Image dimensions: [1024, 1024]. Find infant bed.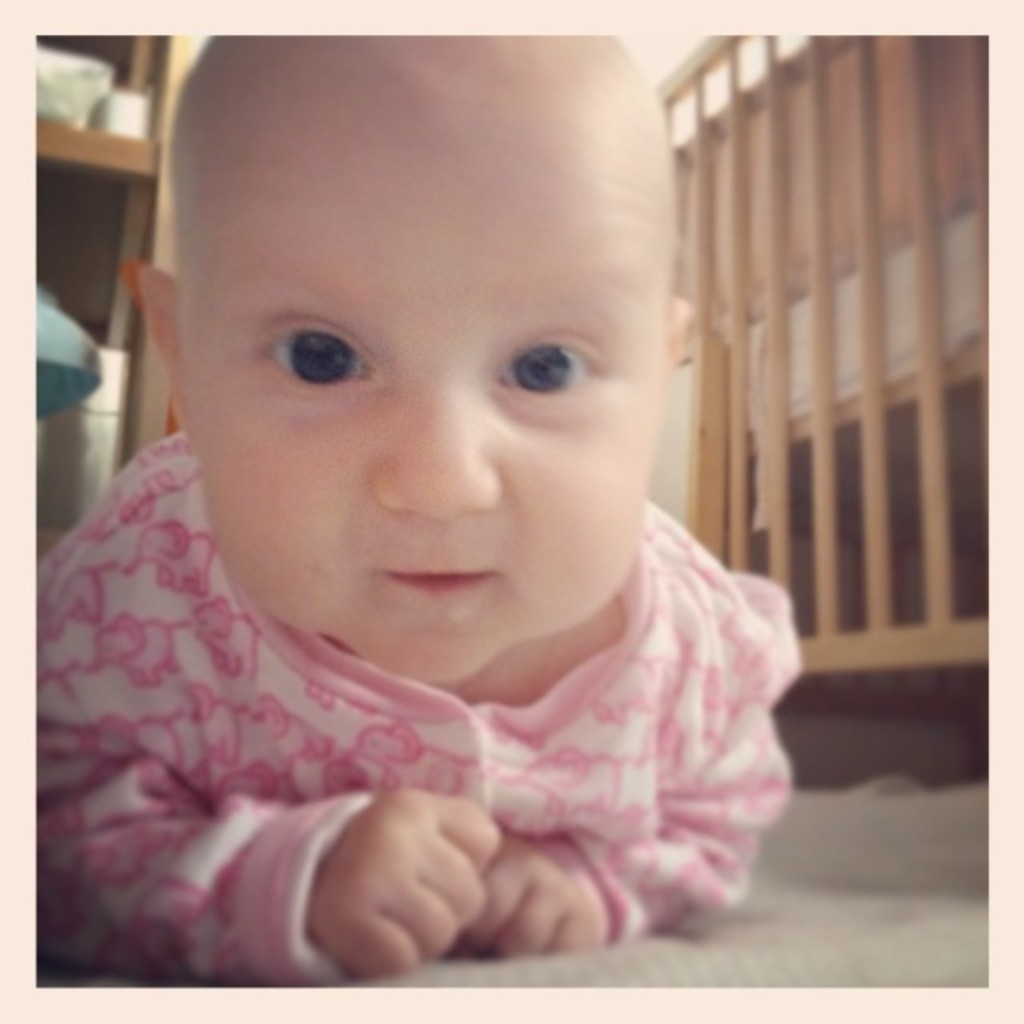
detection(629, 0, 1023, 790).
